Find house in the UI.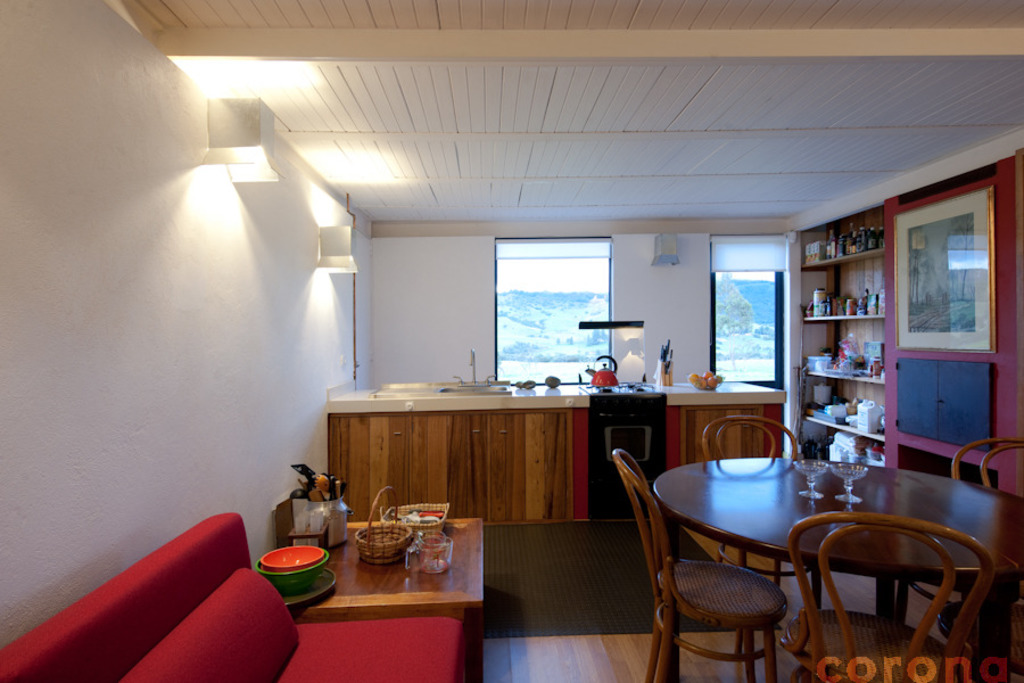
UI element at locate(0, 0, 1023, 682).
